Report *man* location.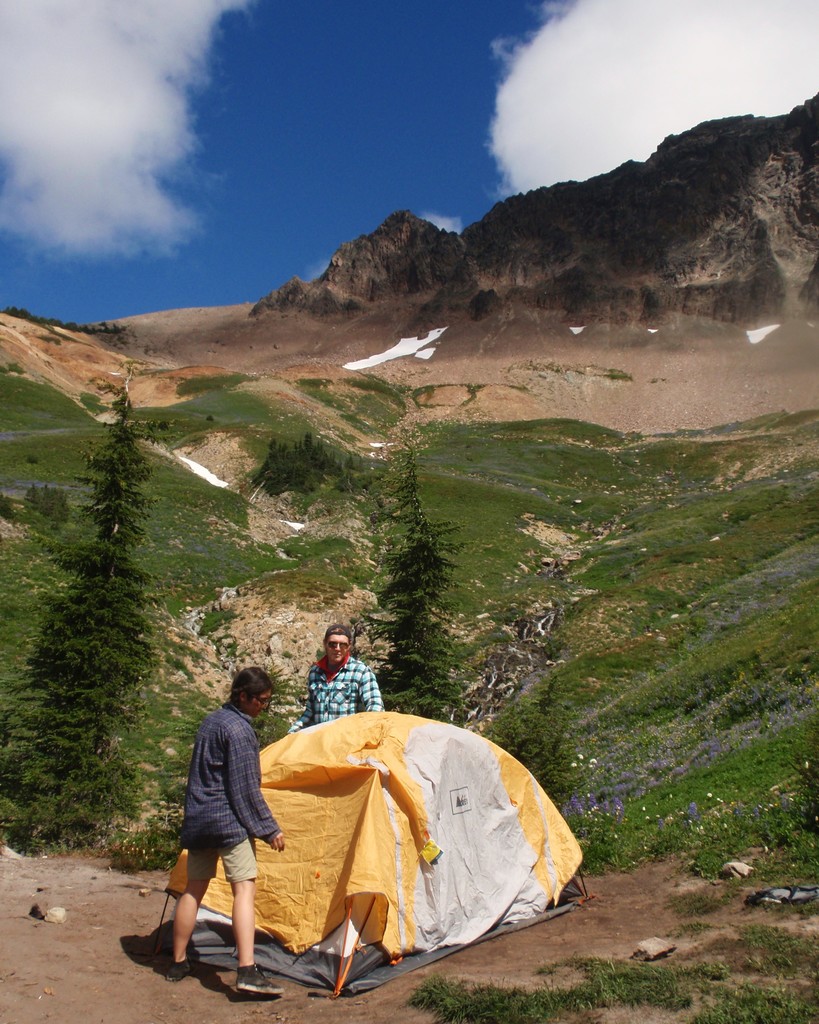
Report: 290:628:383:733.
